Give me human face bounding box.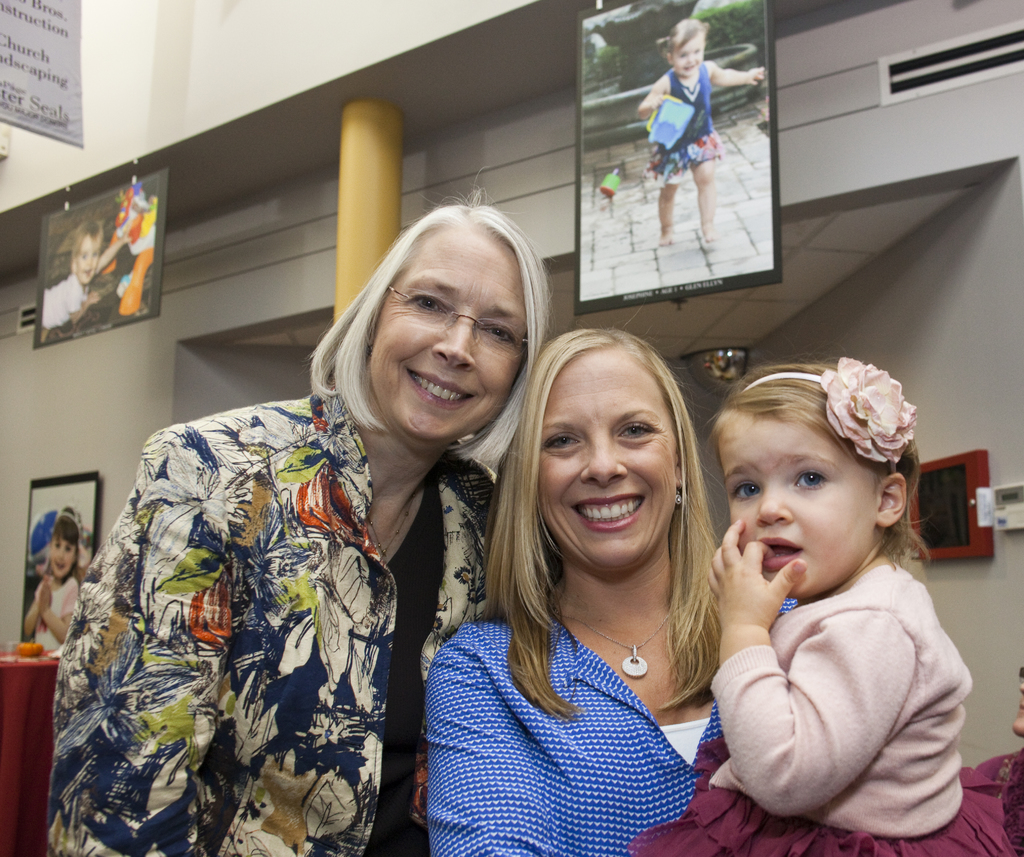
region(721, 420, 878, 594).
